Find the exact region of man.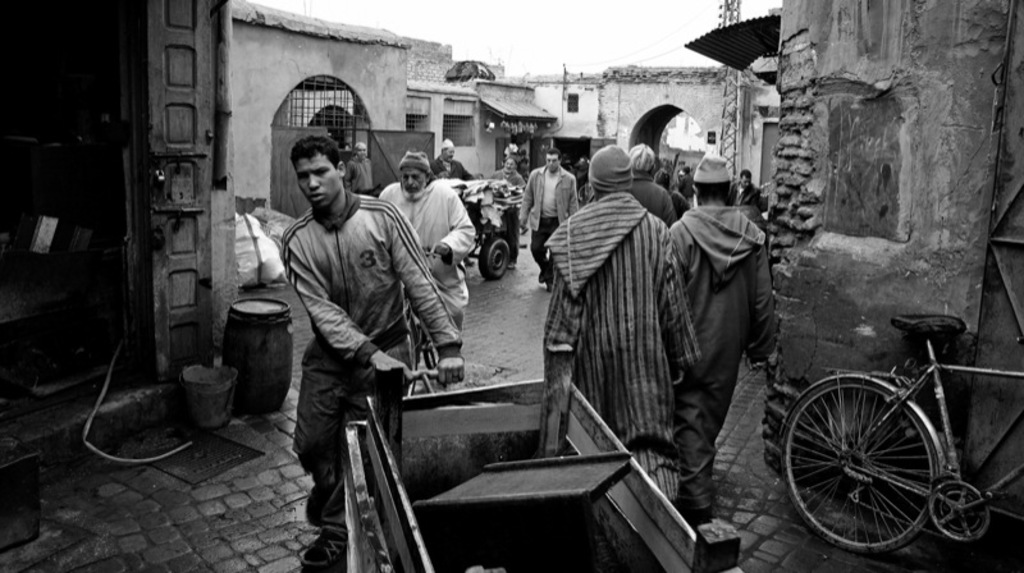
Exact region: {"x1": 356, "y1": 136, "x2": 381, "y2": 198}.
